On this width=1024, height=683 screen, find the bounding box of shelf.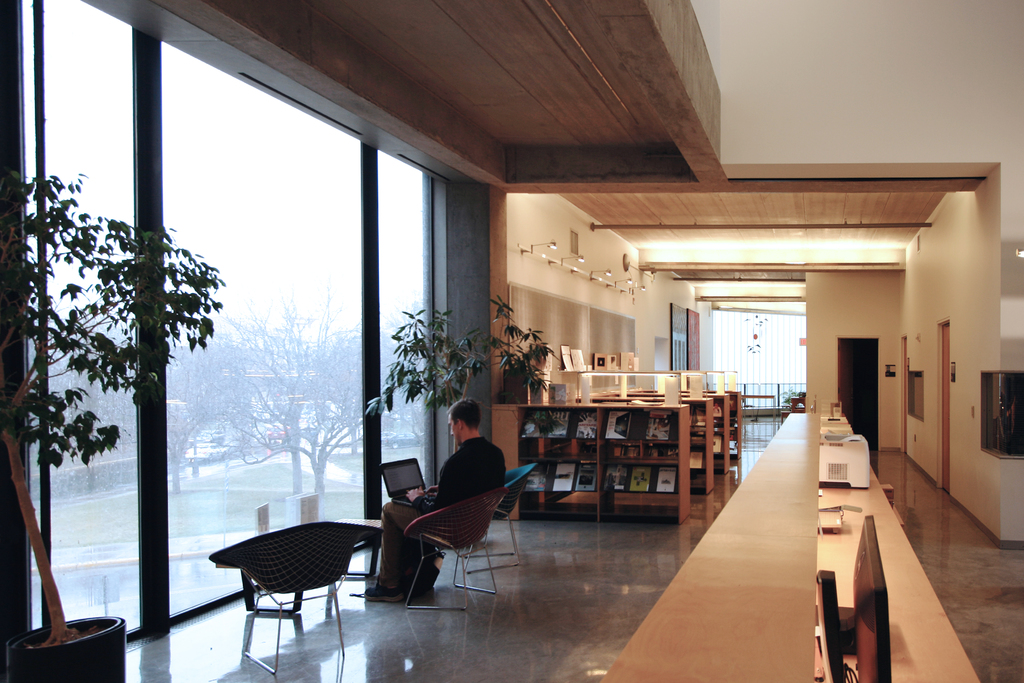
Bounding box: (691, 396, 714, 445).
